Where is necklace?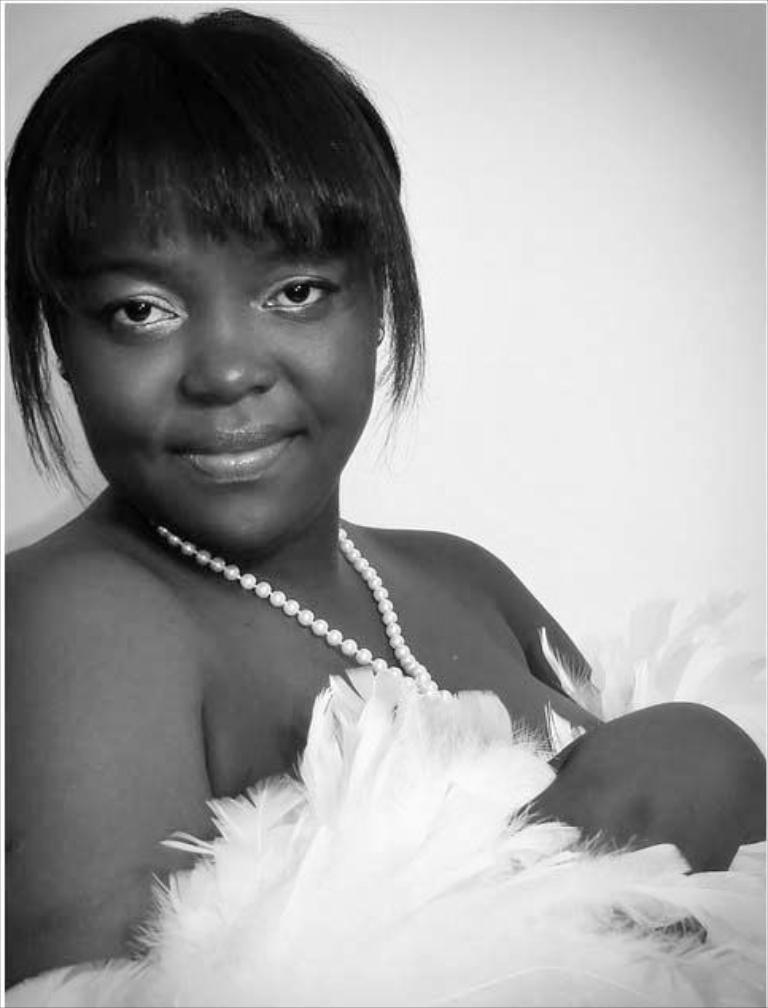
{"left": 199, "top": 528, "right": 453, "bottom": 730}.
